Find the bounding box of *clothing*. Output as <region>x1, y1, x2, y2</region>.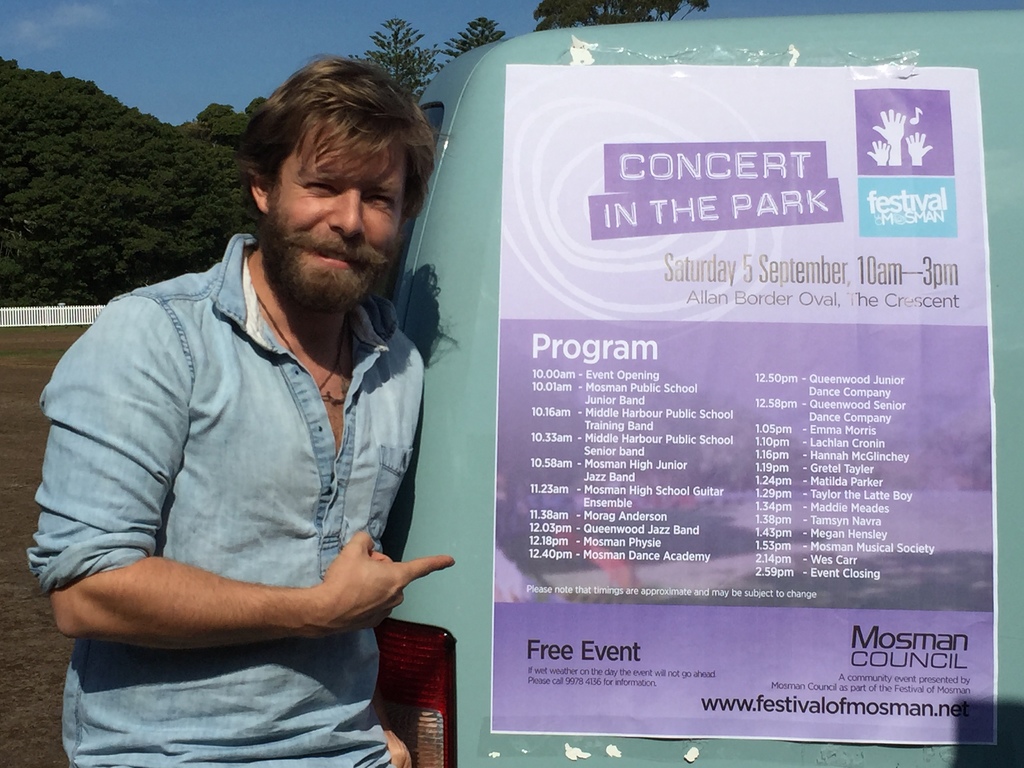
<region>61, 202, 458, 707</region>.
